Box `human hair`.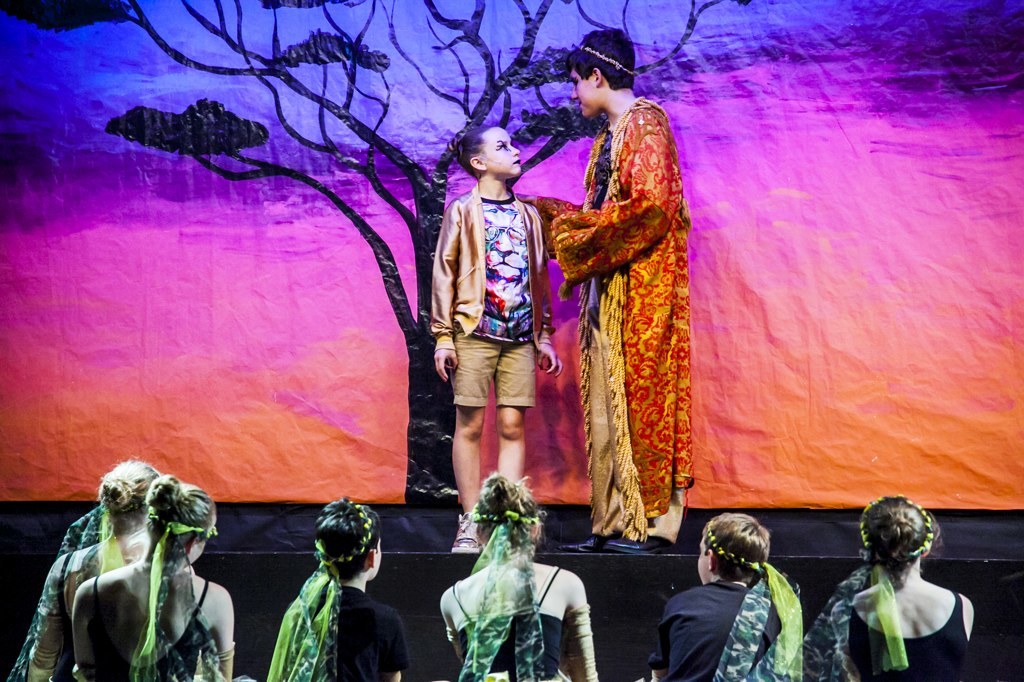
box(565, 23, 637, 89).
